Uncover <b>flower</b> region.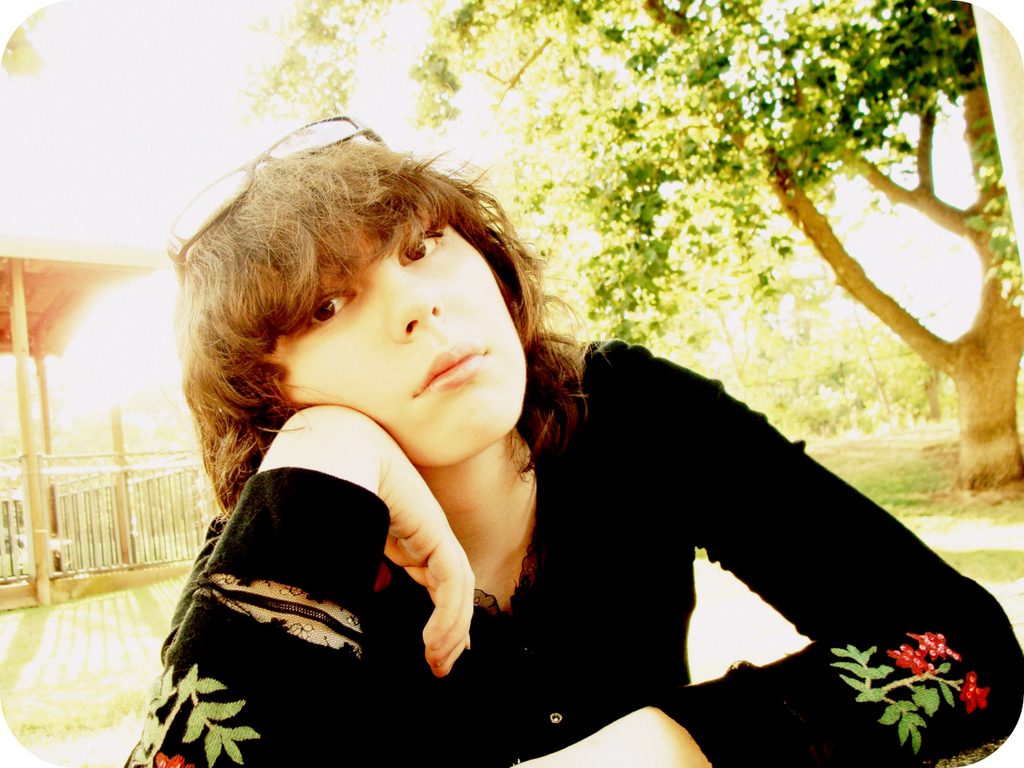
Uncovered: 891, 647, 936, 686.
